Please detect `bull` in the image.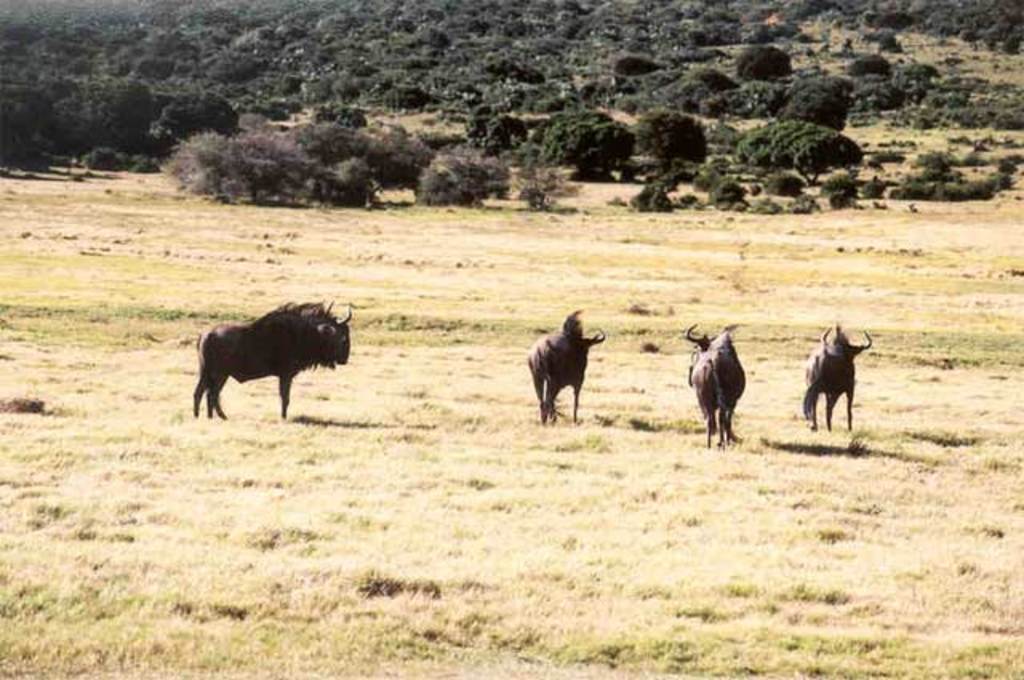
800 317 874 430.
